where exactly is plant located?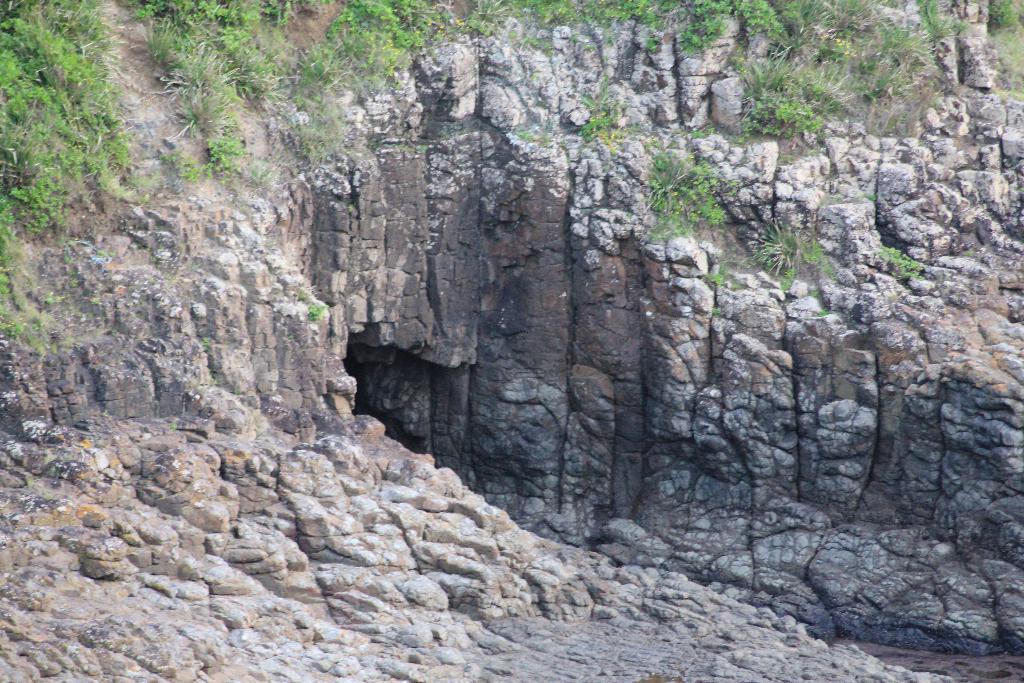
Its bounding box is bbox(577, 93, 621, 136).
